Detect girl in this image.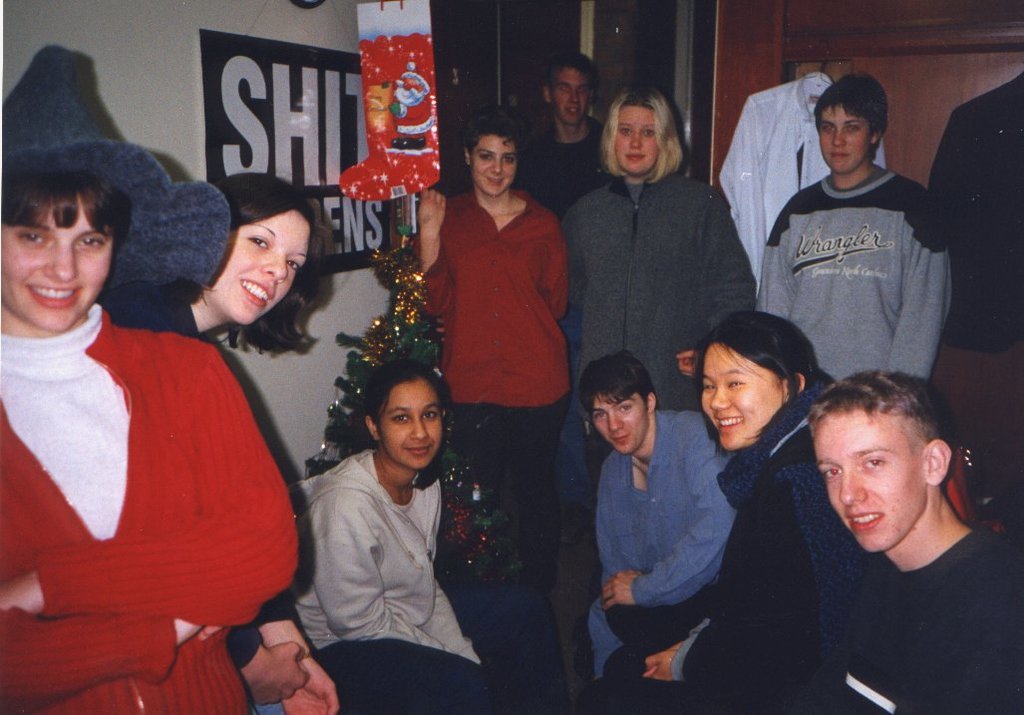
Detection: (left=408, top=97, right=569, bottom=597).
